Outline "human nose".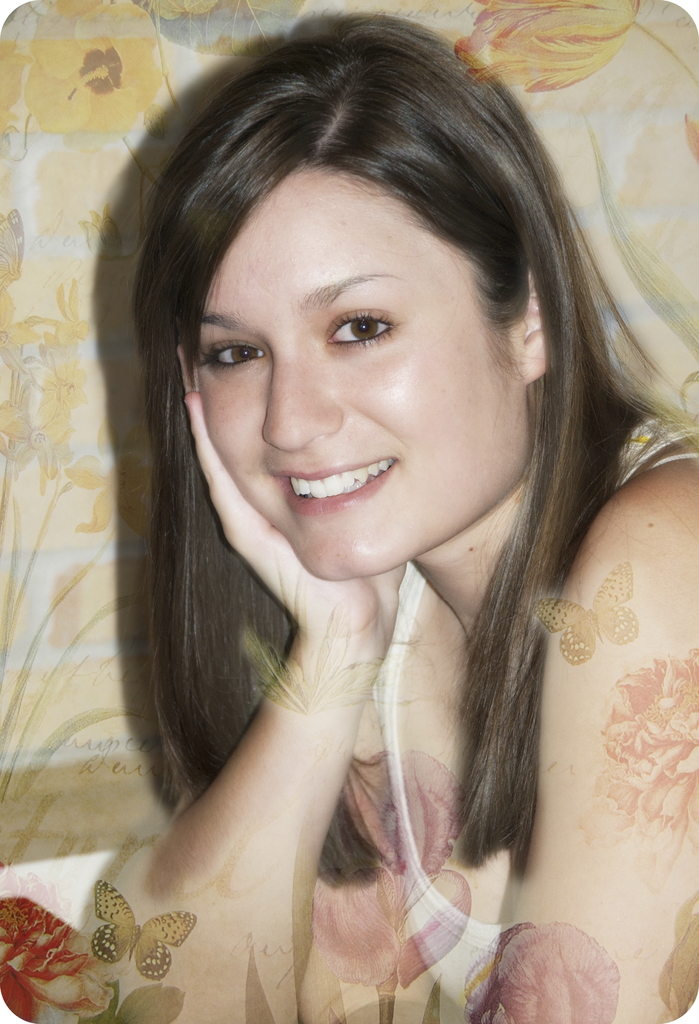
Outline: box(263, 368, 342, 450).
